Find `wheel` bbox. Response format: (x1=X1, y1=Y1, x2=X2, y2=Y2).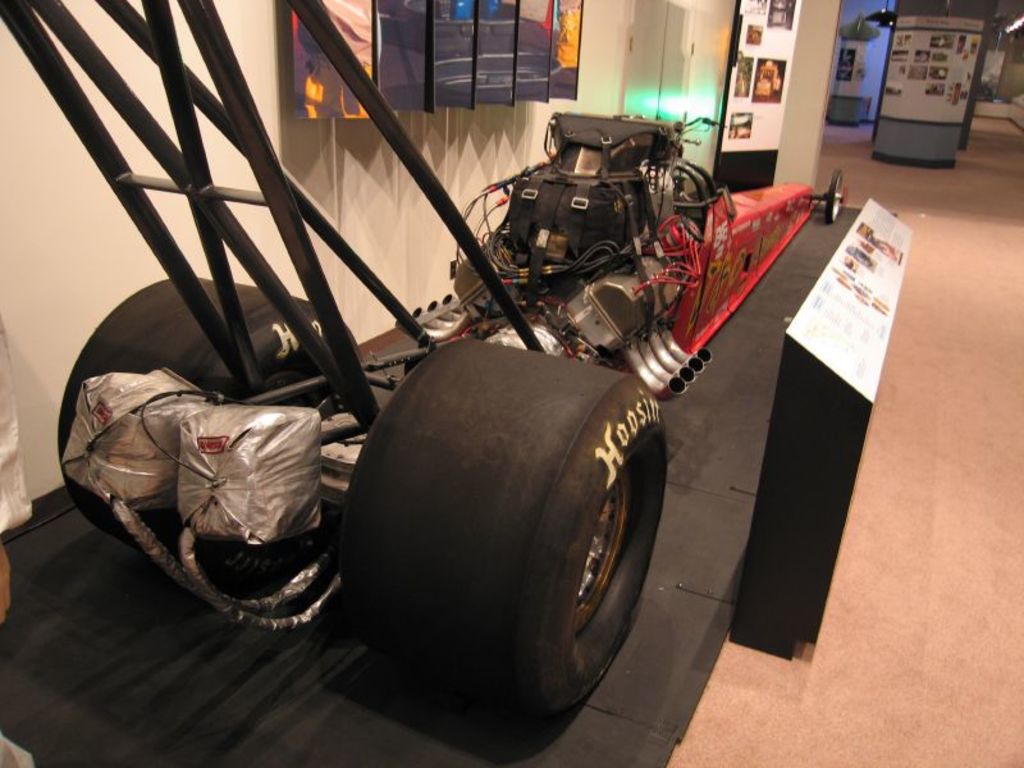
(x1=826, y1=168, x2=845, y2=225).
